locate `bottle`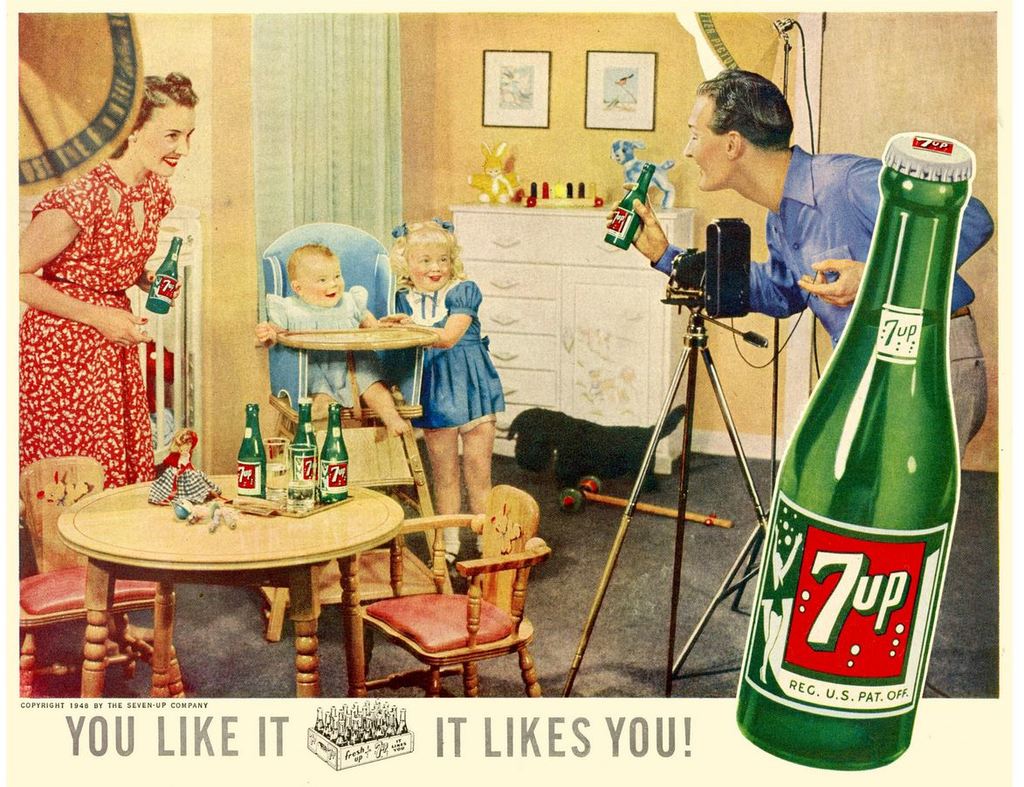
237,402,267,499
